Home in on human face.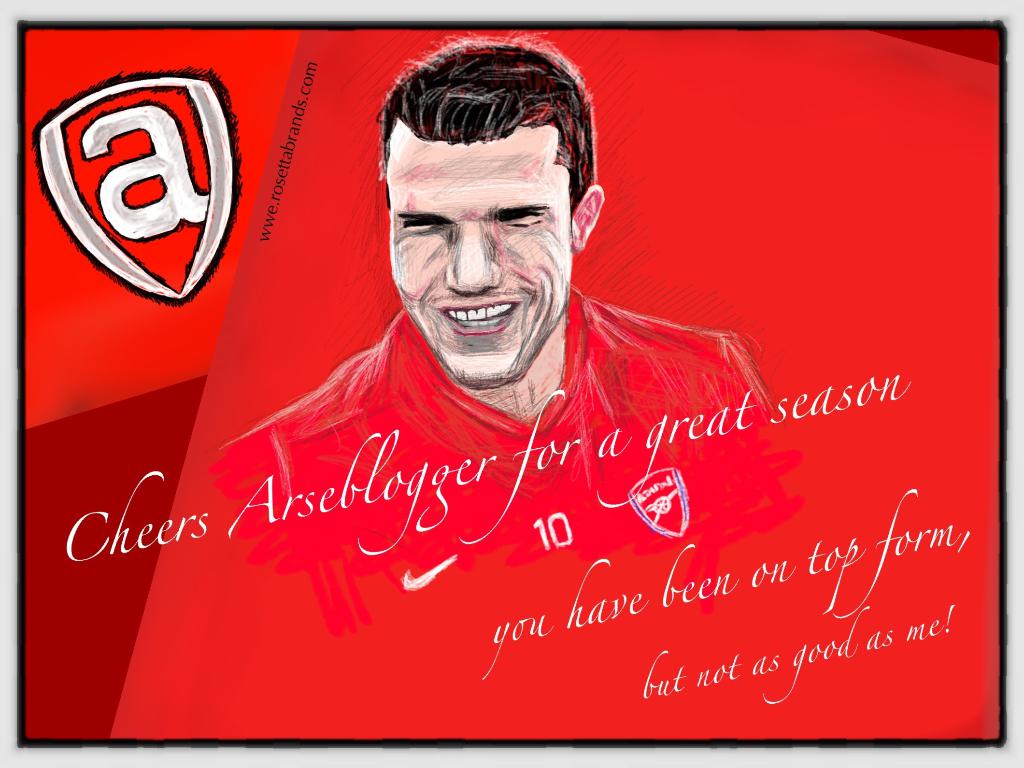
Homed in at detection(386, 142, 571, 385).
